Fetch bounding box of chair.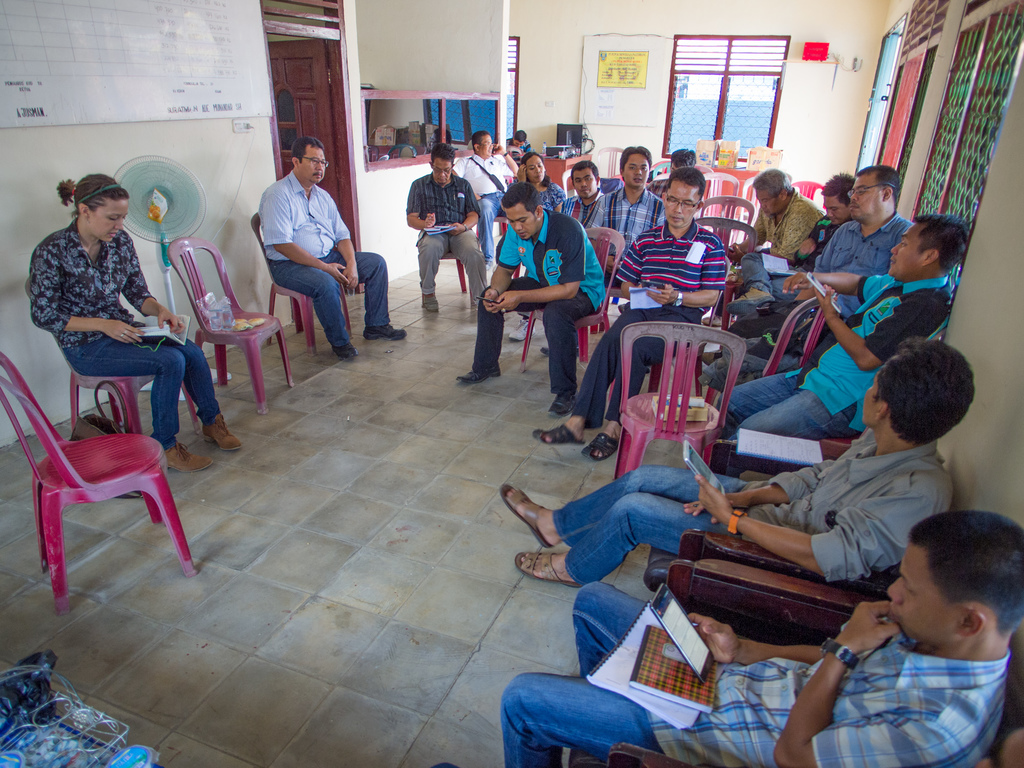
Bbox: 703,170,739,214.
